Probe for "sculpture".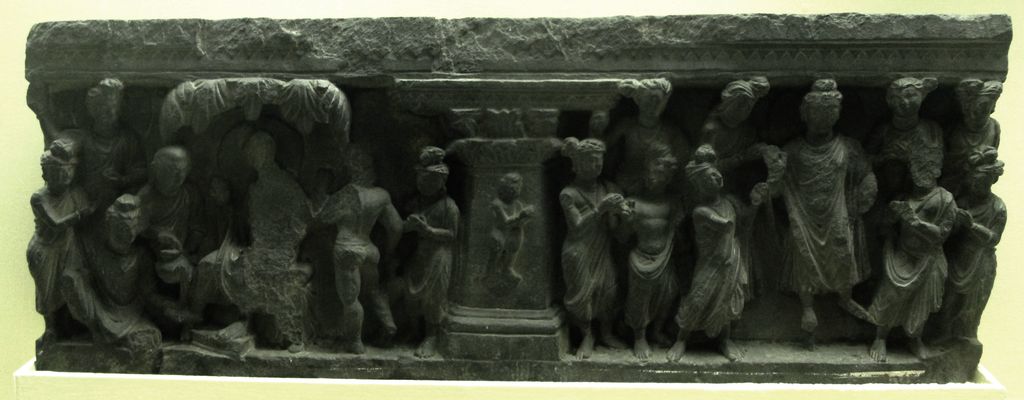
Probe result: (left=314, top=152, right=403, bottom=354).
